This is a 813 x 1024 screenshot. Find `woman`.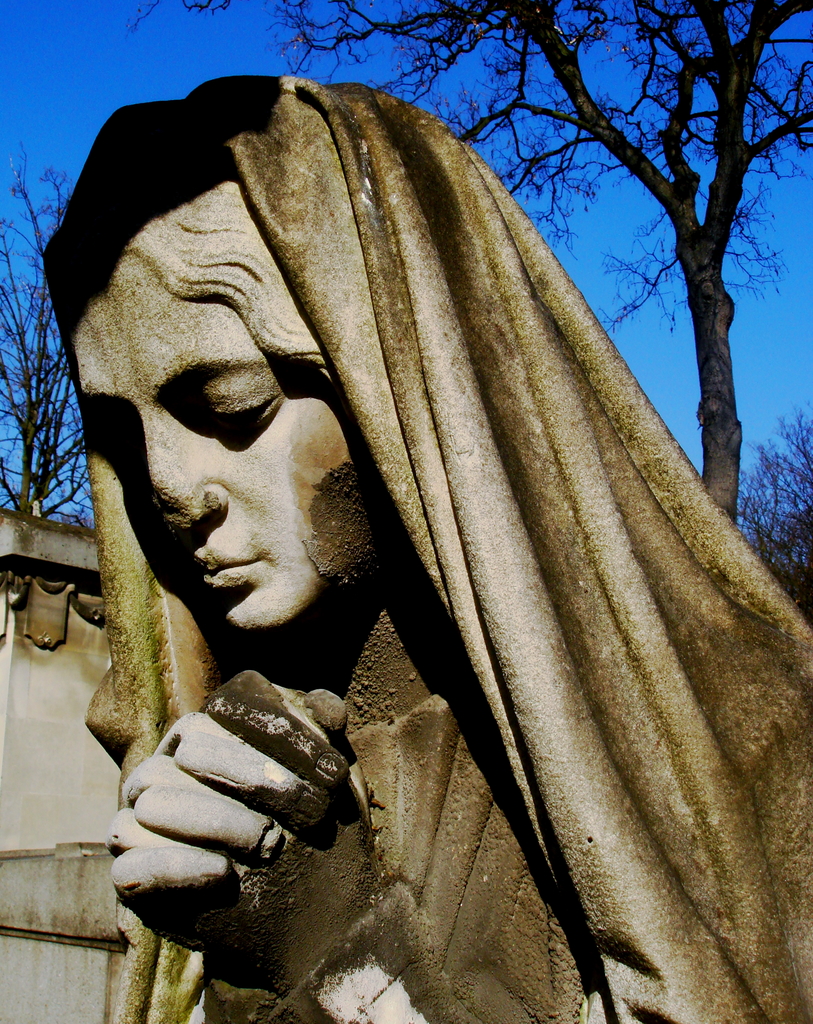
Bounding box: {"left": 48, "top": 54, "right": 766, "bottom": 1022}.
